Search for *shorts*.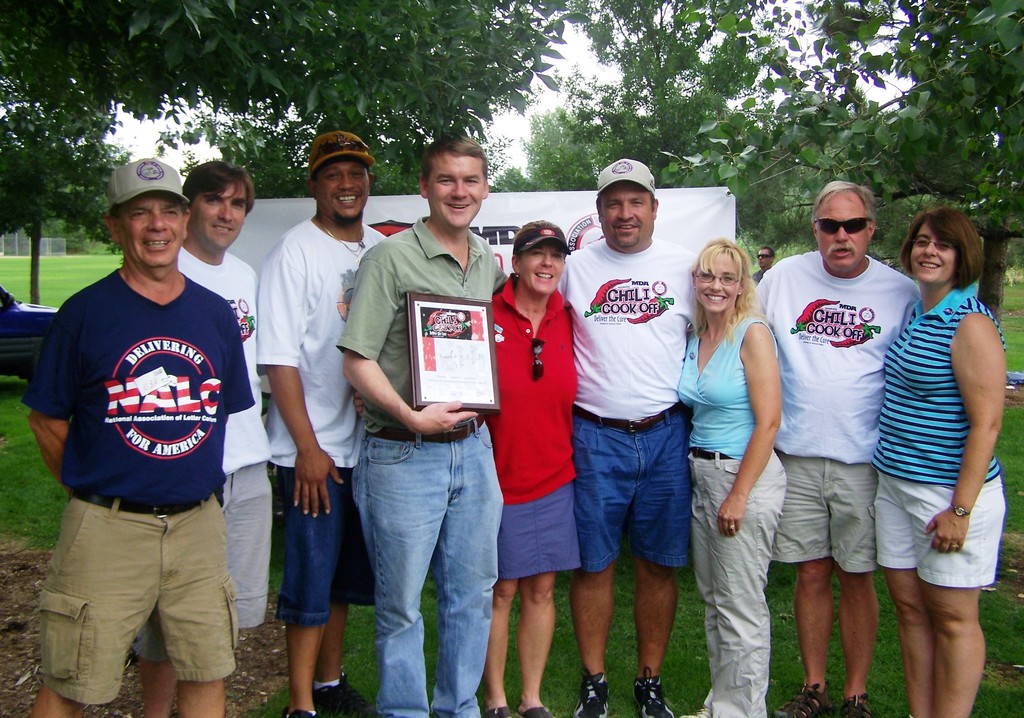
Found at 276, 468, 374, 626.
